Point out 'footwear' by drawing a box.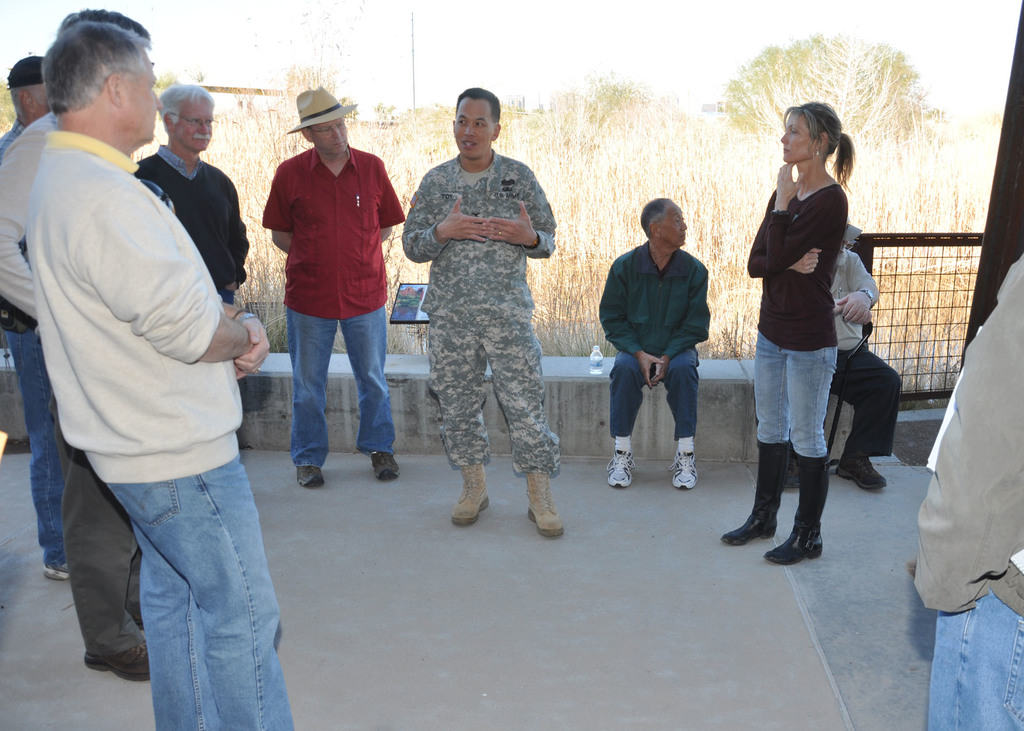
369,454,401,483.
